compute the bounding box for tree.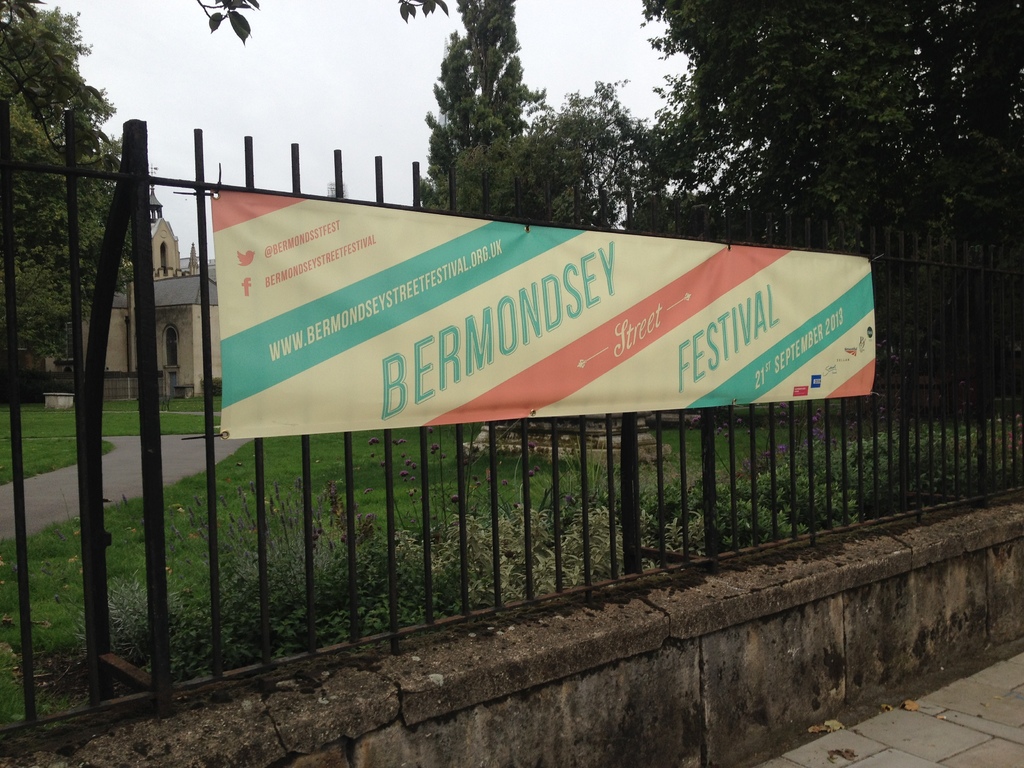
x1=0, y1=1, x2=134, y2=362.
